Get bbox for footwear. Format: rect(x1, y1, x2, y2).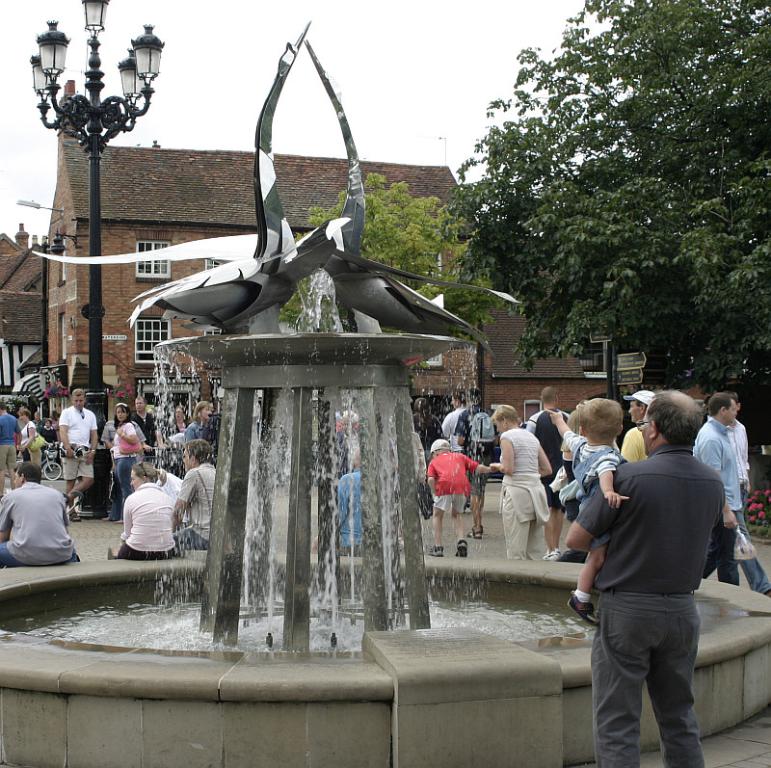
rect(66, 511, 85, 526).
